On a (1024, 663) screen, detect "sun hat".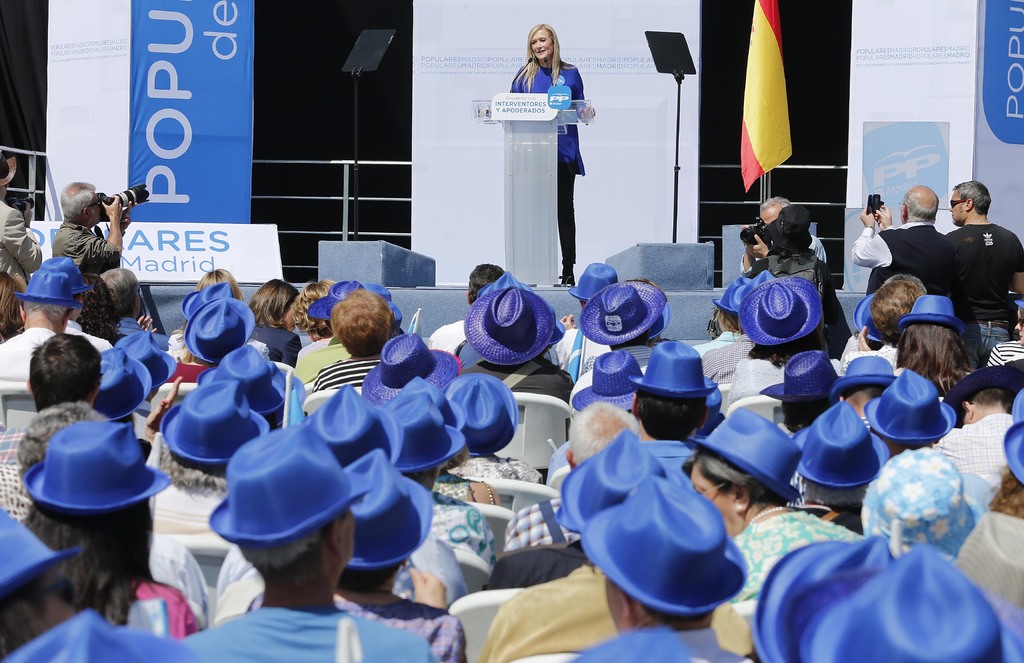
x1=570 y1=350 x2=646 y2=415.
